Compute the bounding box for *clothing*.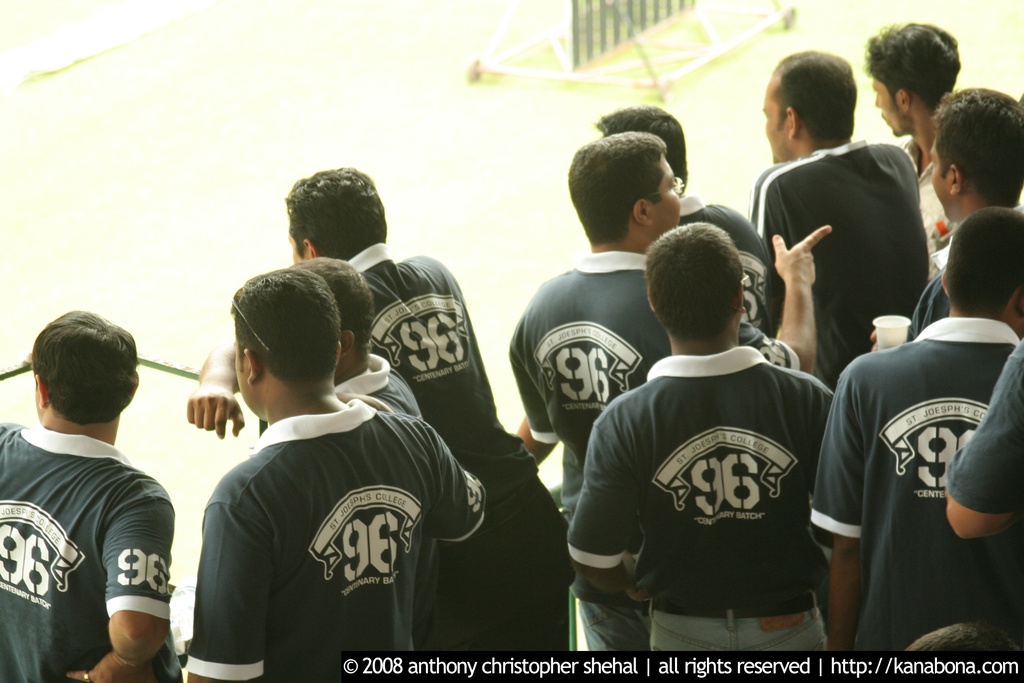
left=753, top=144, right=924, bottom=383.
